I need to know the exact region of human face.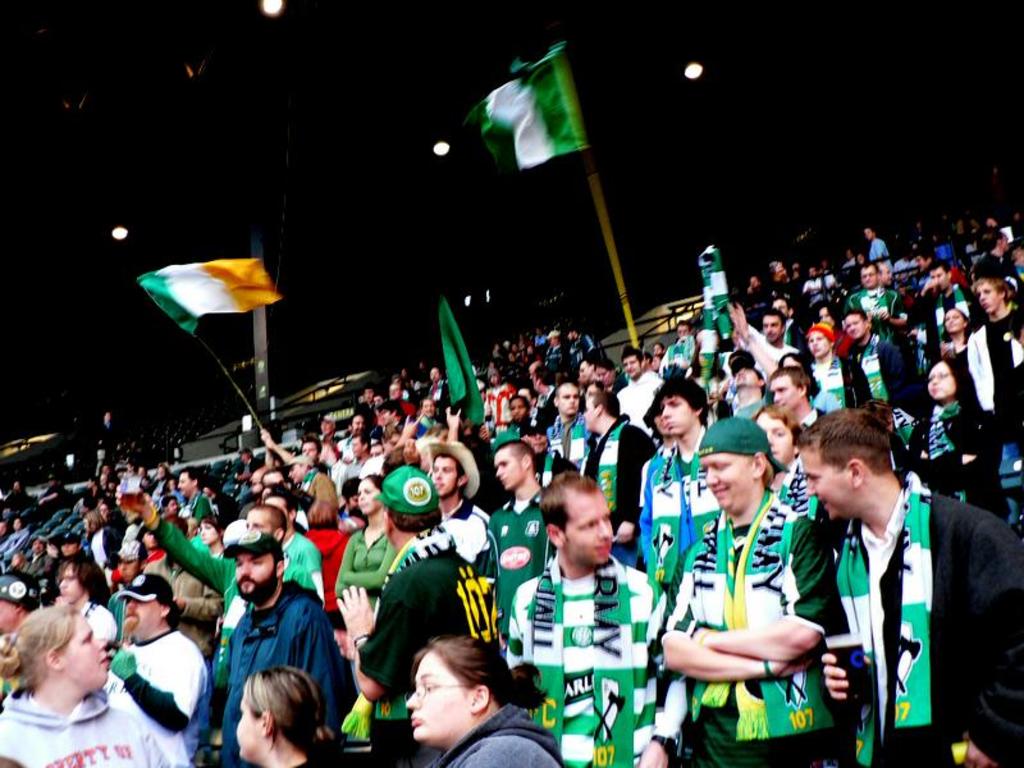
Region: Rect(1001, 230, 1006, 256).
